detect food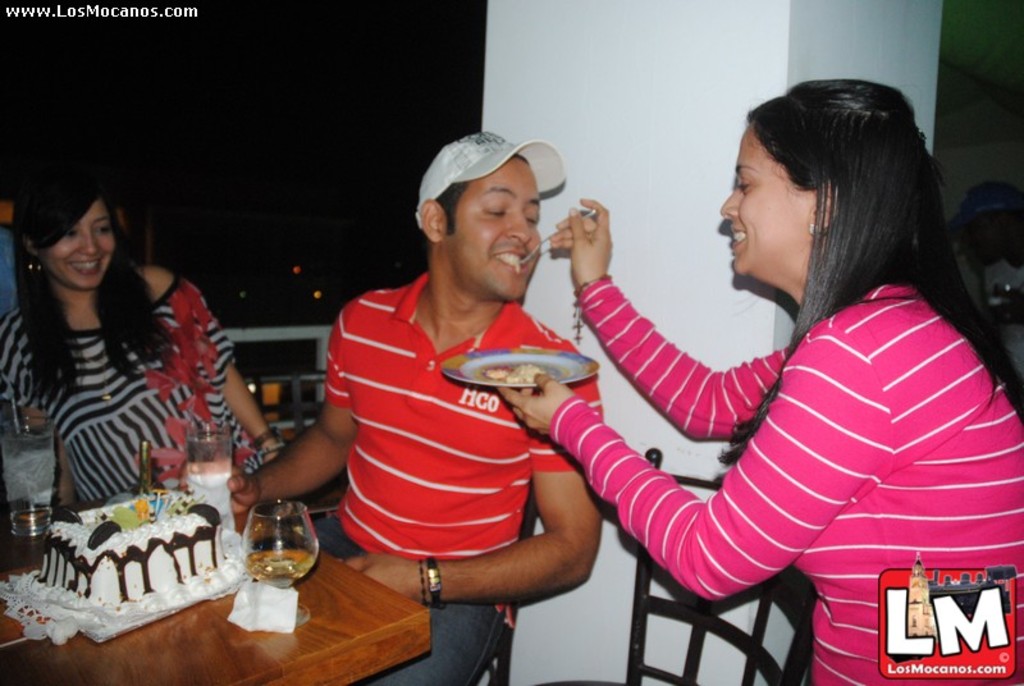
(33,488,238,614)
